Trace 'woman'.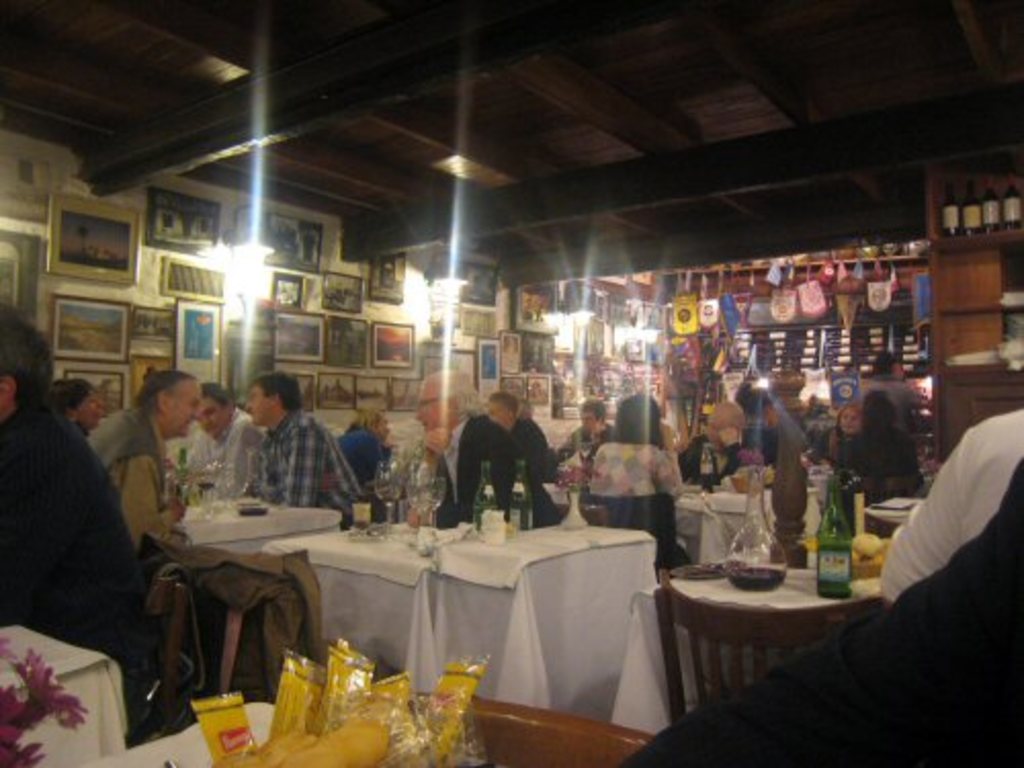
Traced to 449,401,543,535.
